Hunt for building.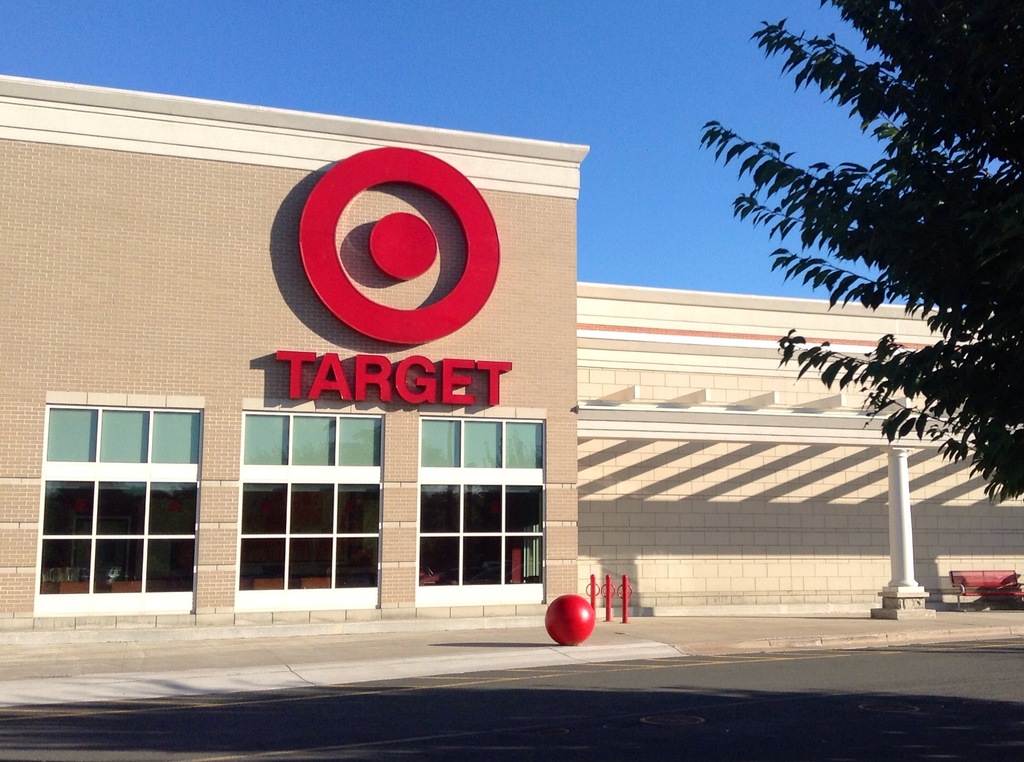
Hunted down at region(0, 75, 1023, 635).
